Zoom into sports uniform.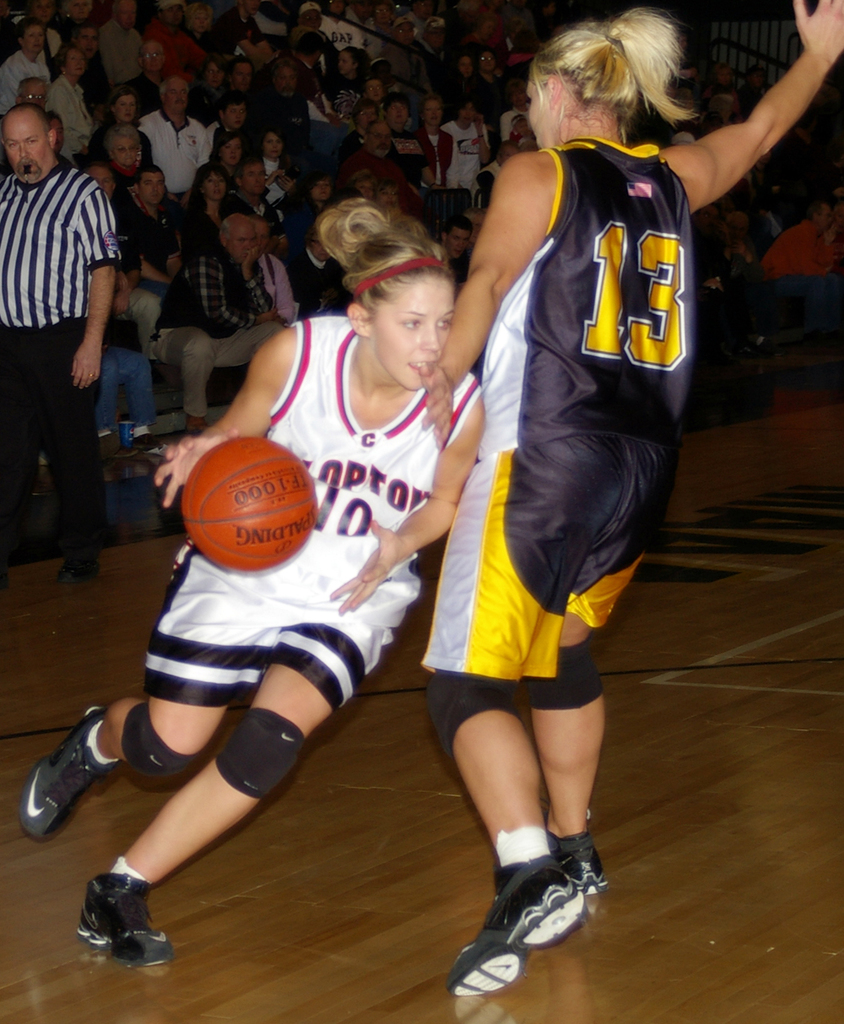
Zoom target: (413, 23, 728, 809).
